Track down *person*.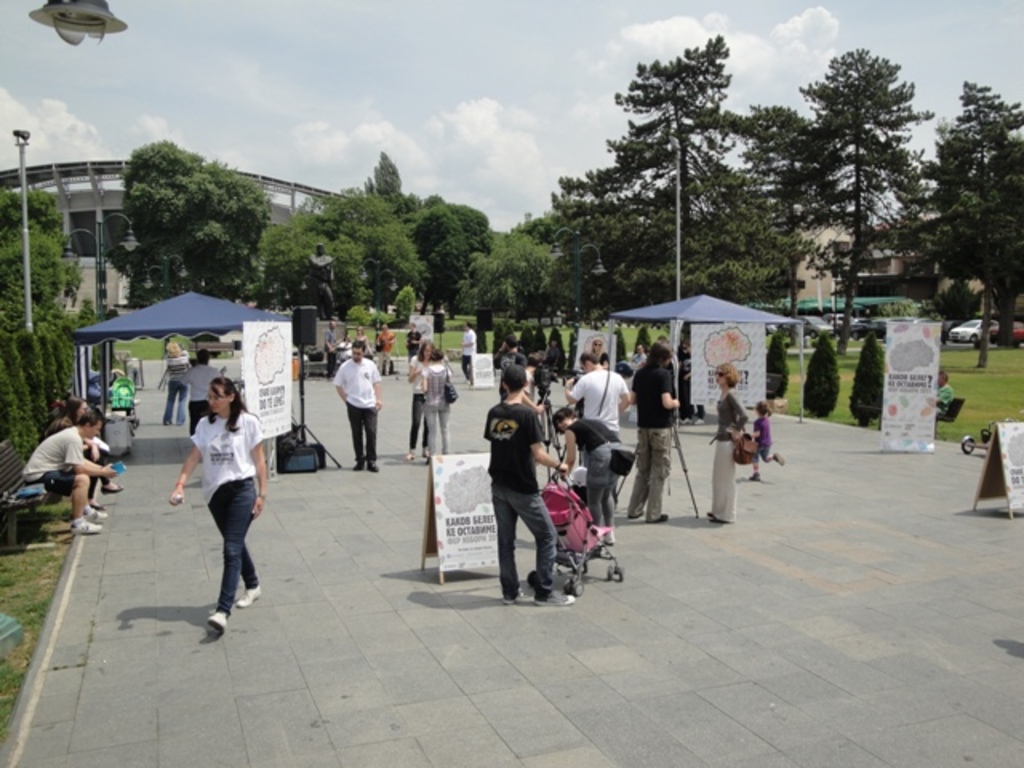
Tracked to locate(318, 312, 342, 363).
